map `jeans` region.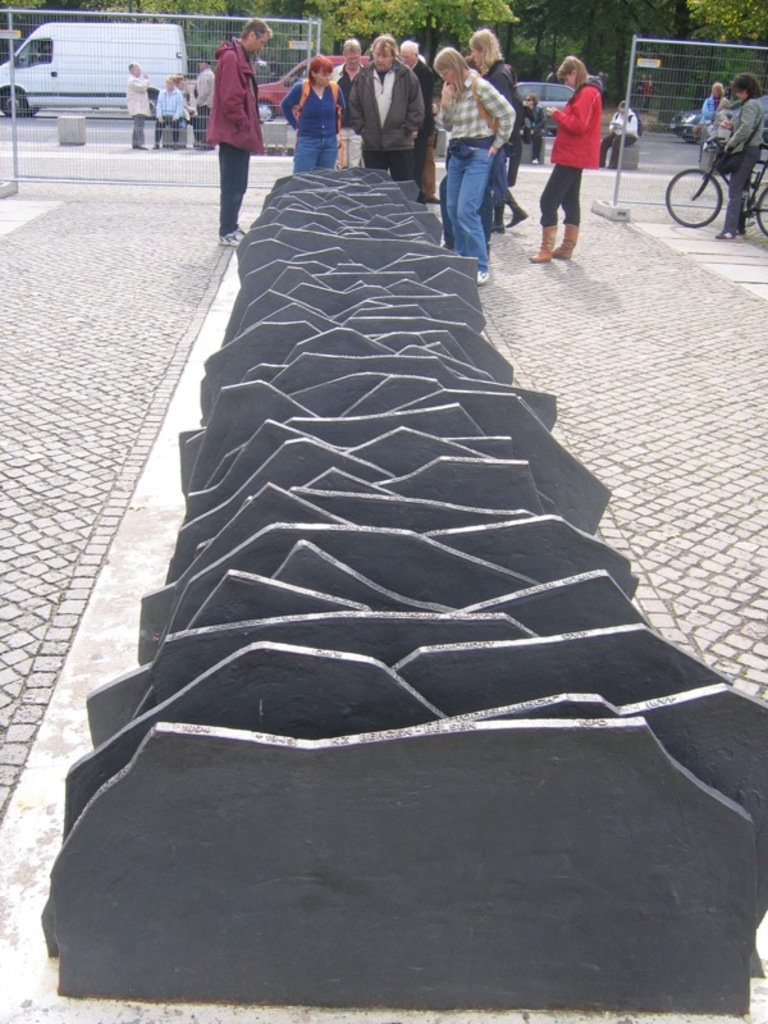
Mapped to select_region(539, 159, 580, 230).
